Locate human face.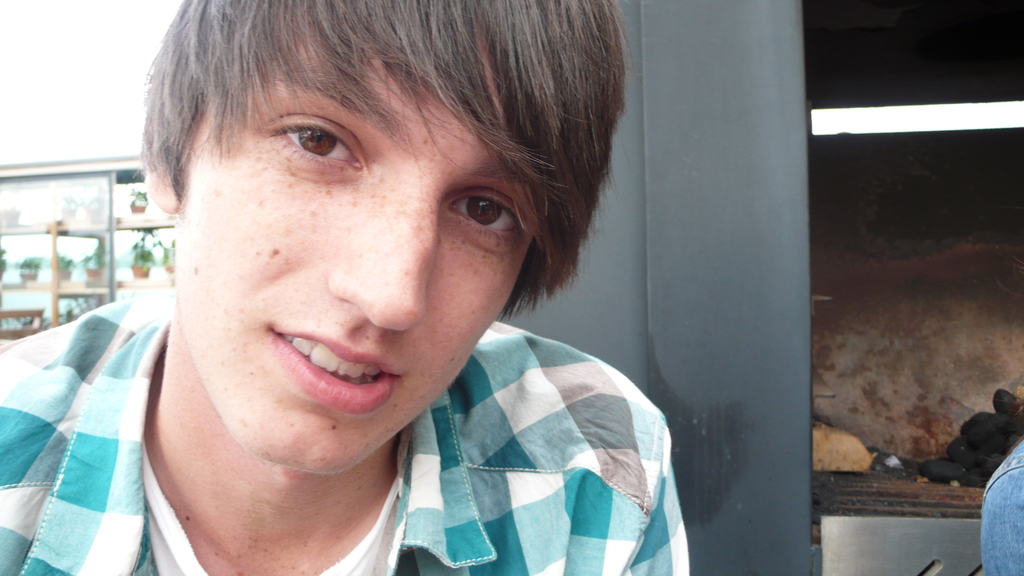
Bounding box: (left=177, top=4, right=545, bottom=481).
